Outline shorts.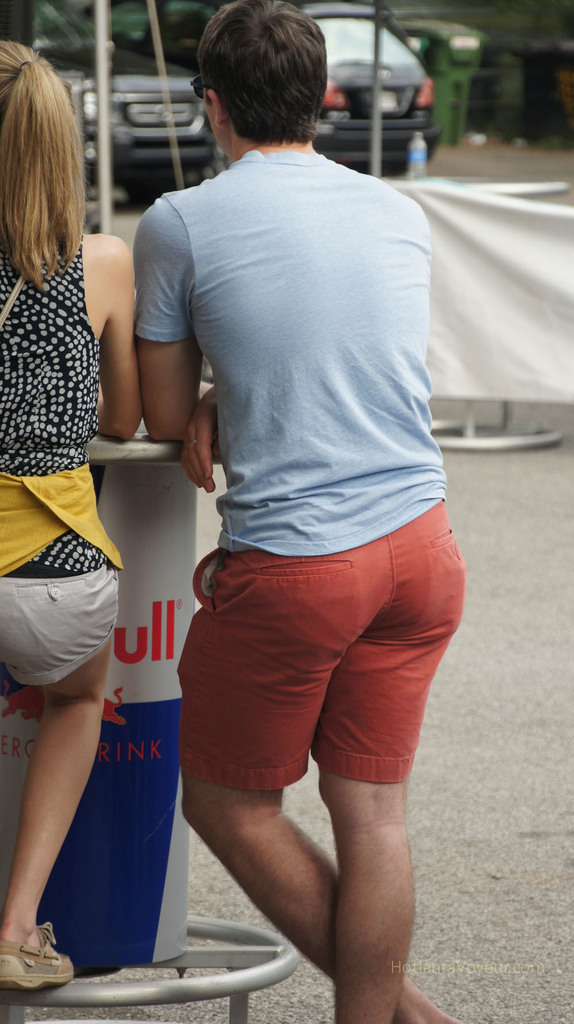
Outline: locate(0, 557, 120, 689).
